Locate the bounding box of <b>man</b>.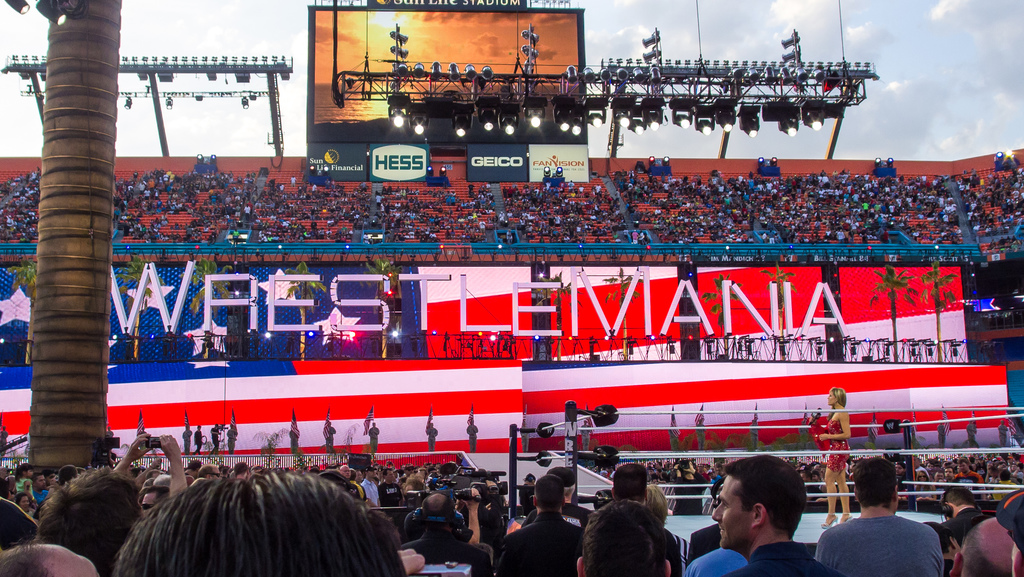
Bounding box: [493, 471, 588, 574].
